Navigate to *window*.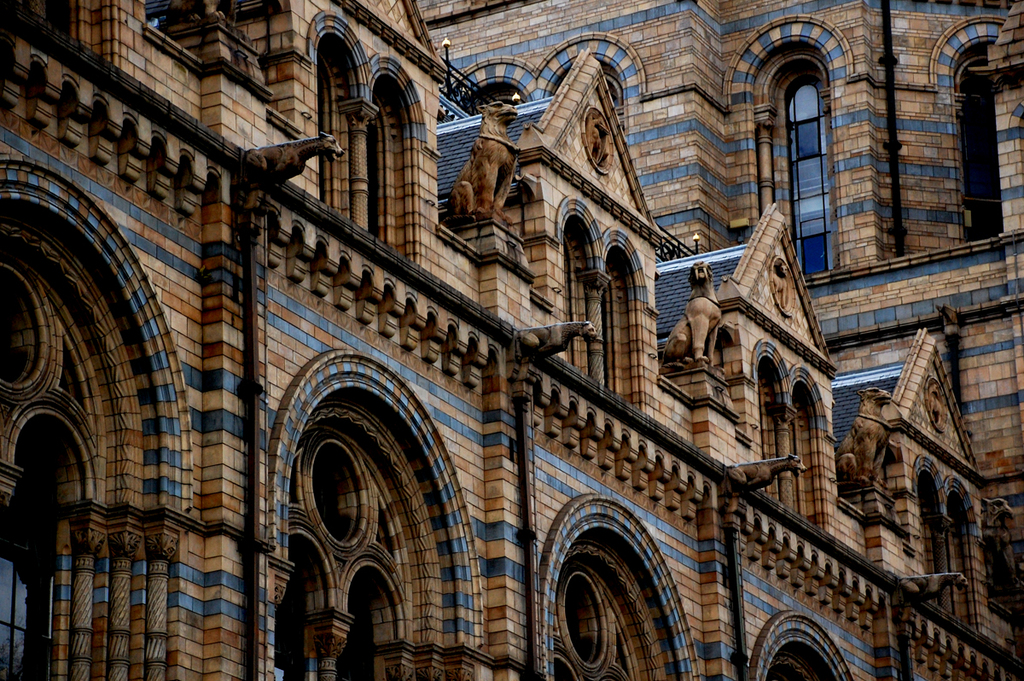
Navigation target: l=453, t=84, r=523, b=114.
